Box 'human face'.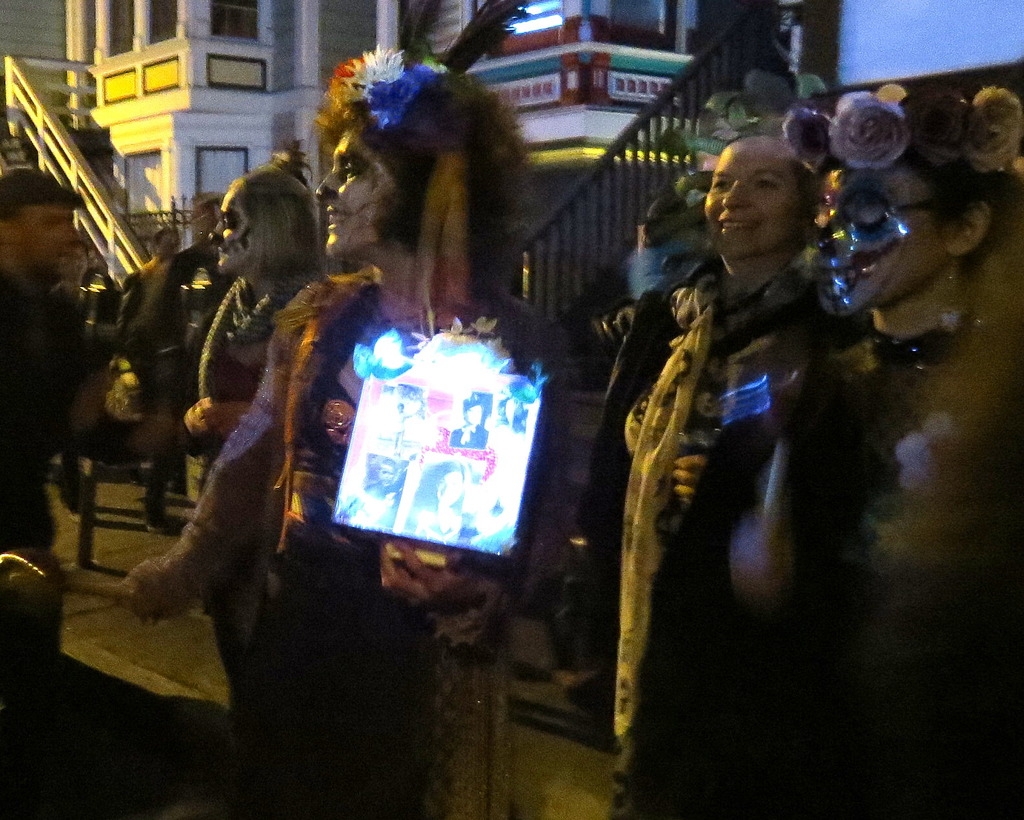
(18,206,73,268).
